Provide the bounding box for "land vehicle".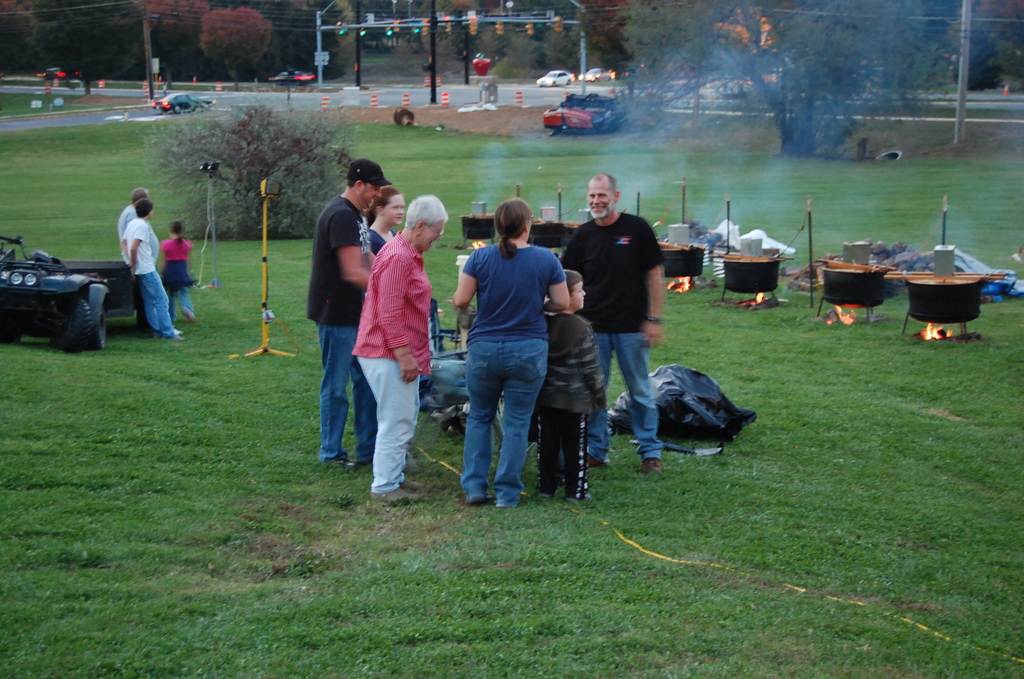
{"x1": 273, "y1": 69, "x2": 315, "y2": 87}.
